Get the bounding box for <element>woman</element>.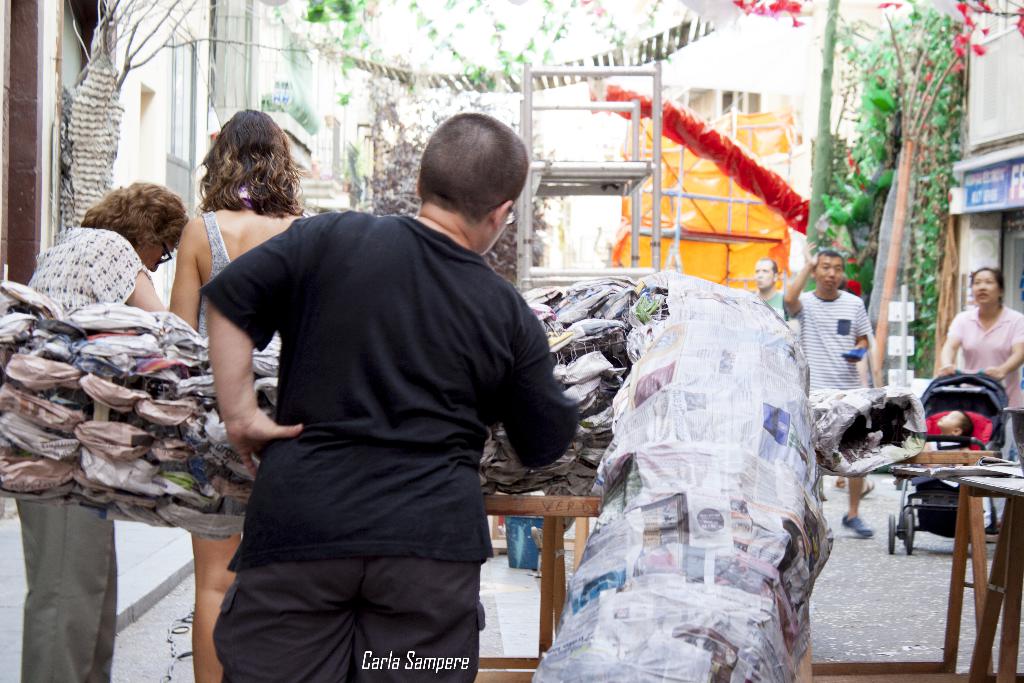
detection(941, 270, 1023, 539).
